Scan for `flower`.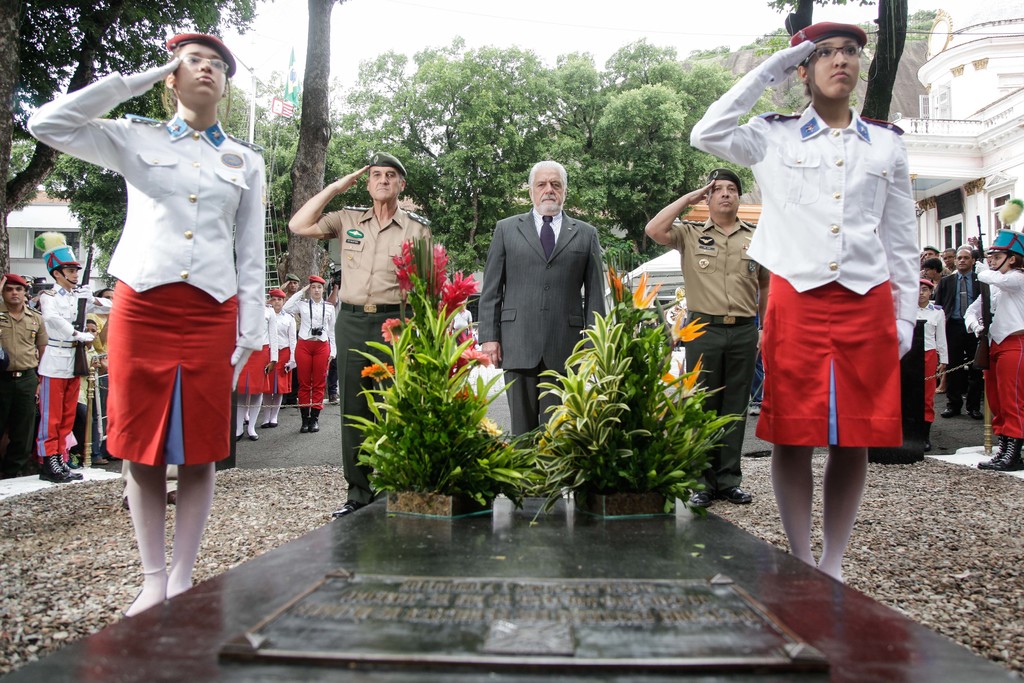
Scan result: 457:333:488:366.
